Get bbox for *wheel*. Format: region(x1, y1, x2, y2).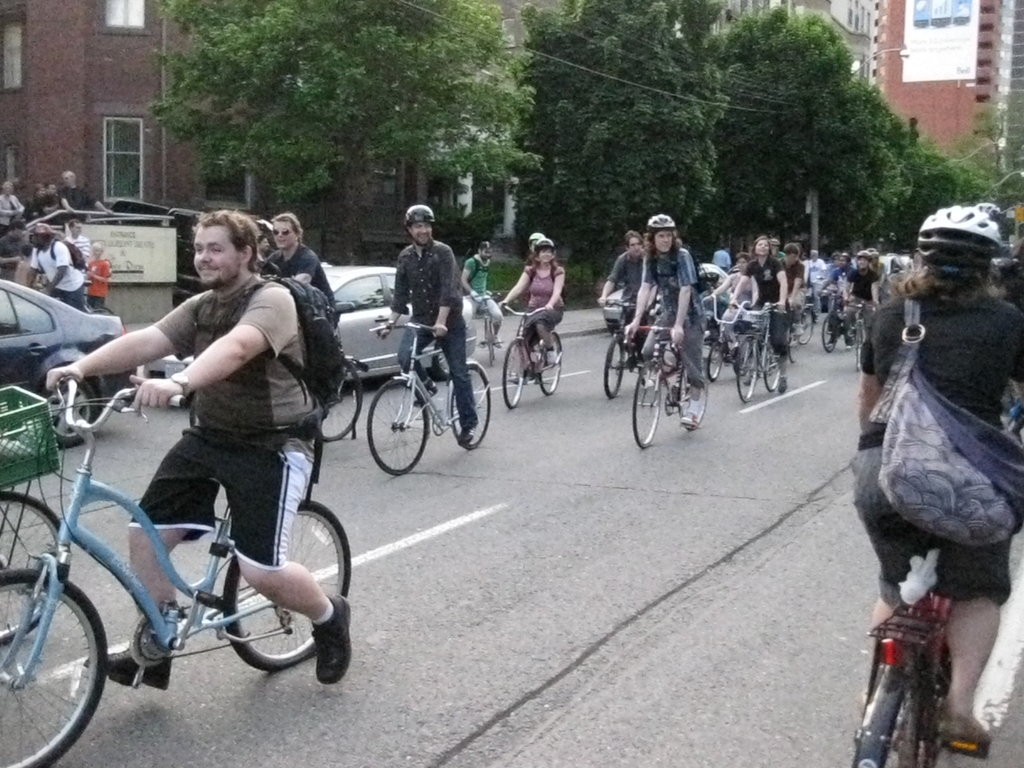
region(631, 358, 667, 449).
